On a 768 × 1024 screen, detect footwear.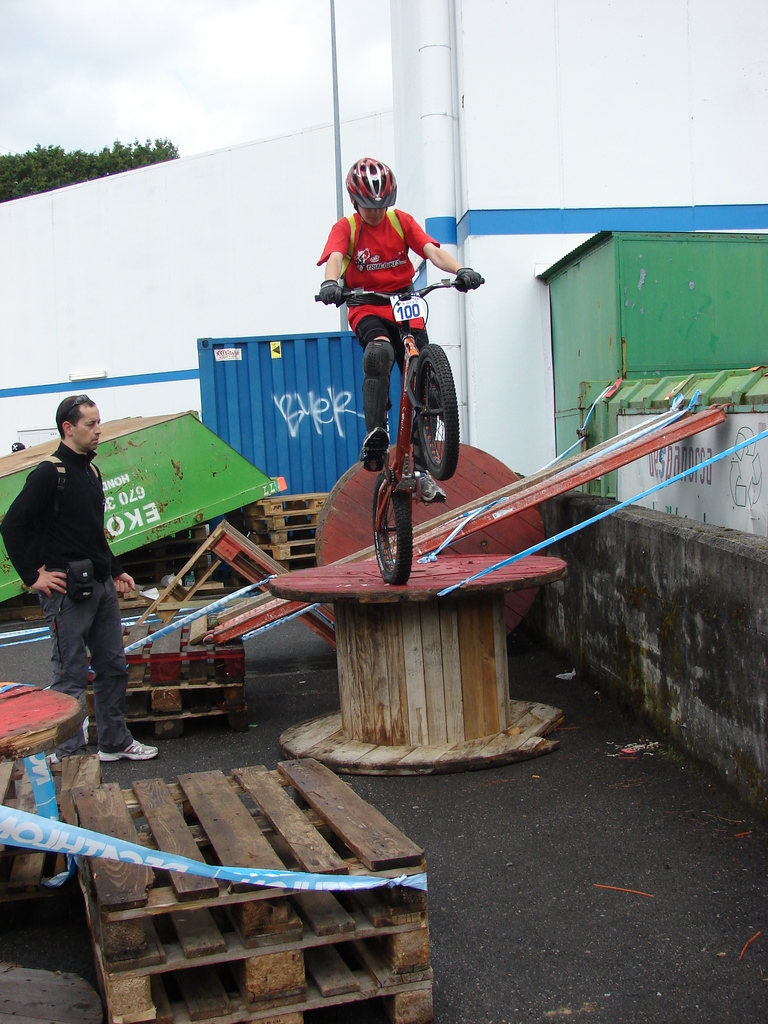
<box>100,739,158,762</box>.
